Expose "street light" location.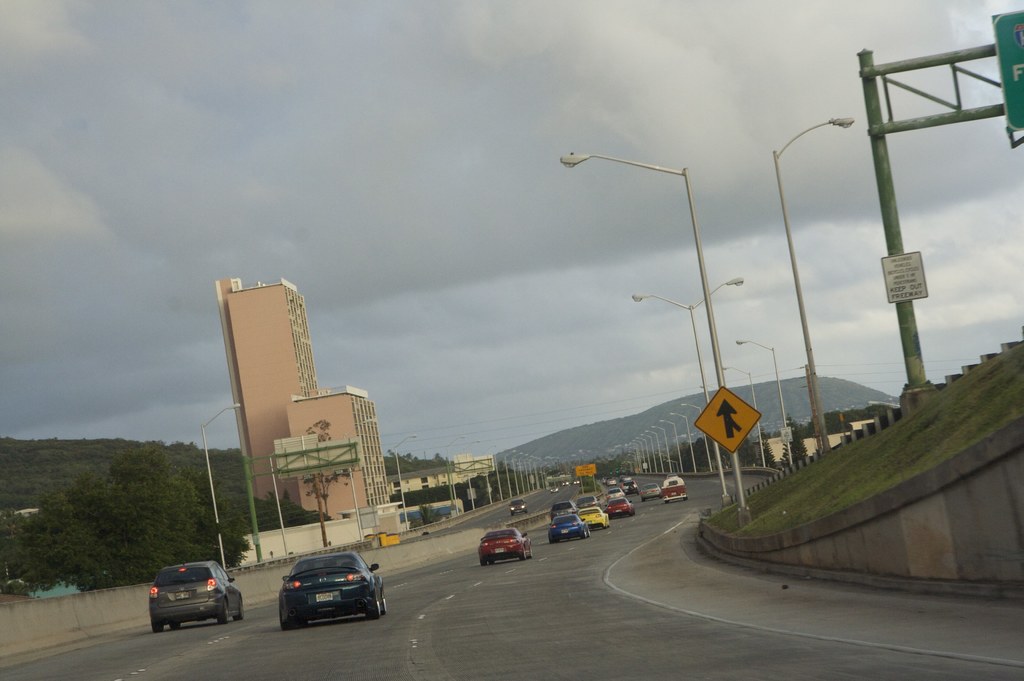
Exposed at <bbox>634, 272, 748, 503</bbox>.
